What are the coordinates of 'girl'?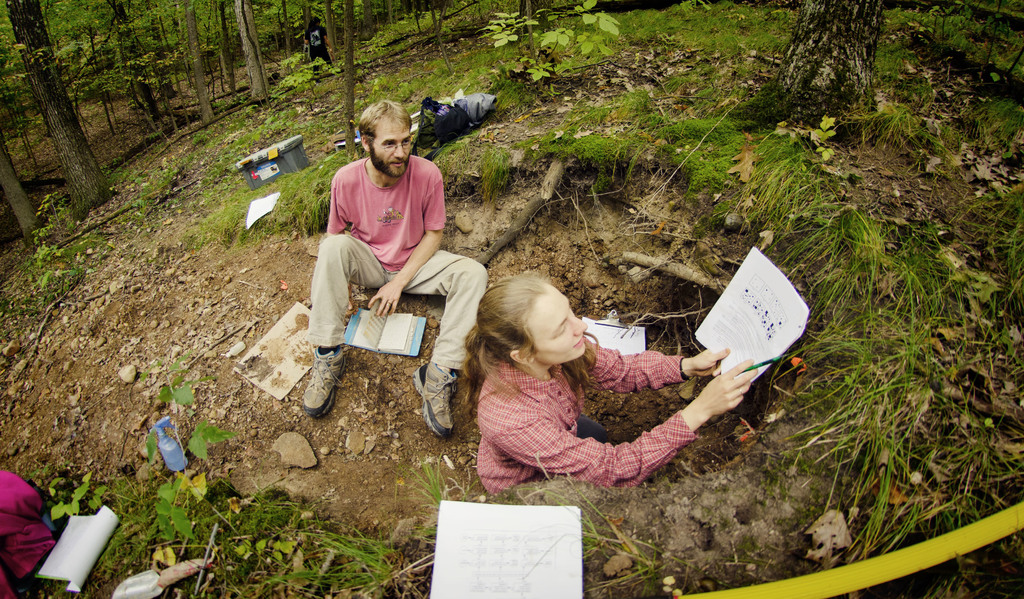
(451,270,755,495).
